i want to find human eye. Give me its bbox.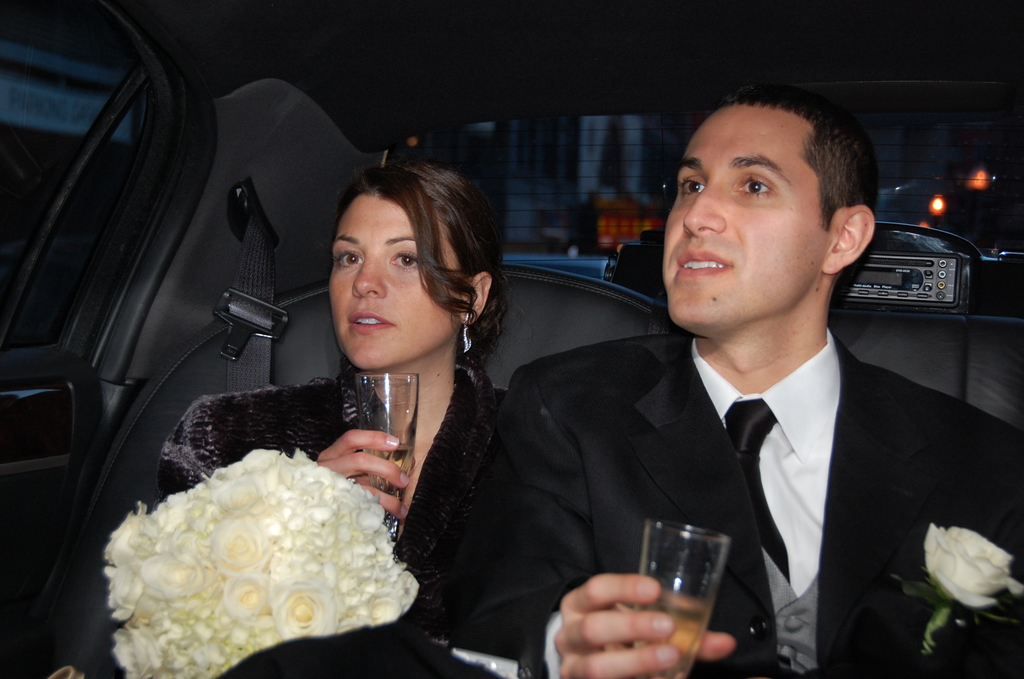
region(394, 247, 420, 272).
